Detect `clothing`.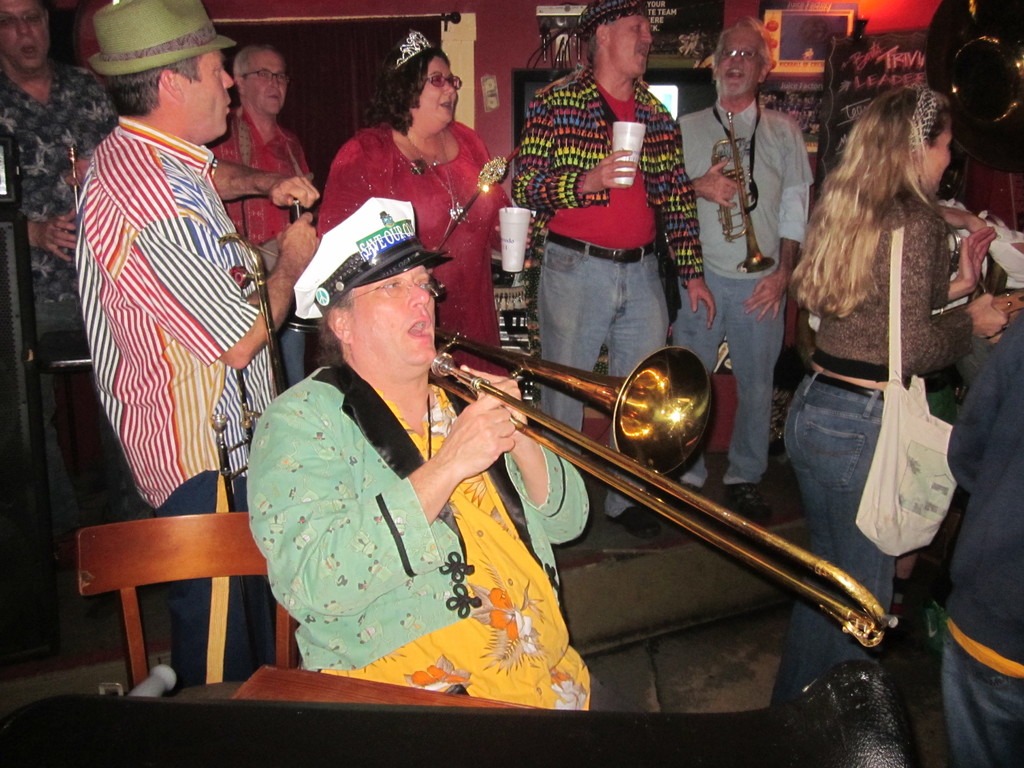
Detected at 0 64 124 381.
